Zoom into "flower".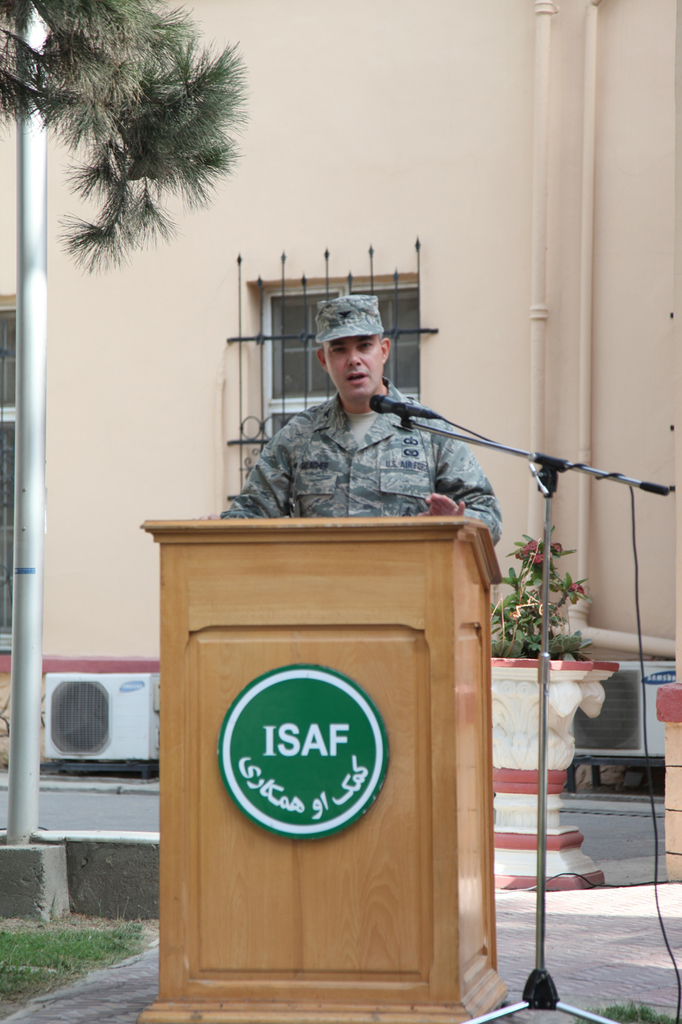
Zoom target: (left=570, top=583, right=586, bottom=593).
